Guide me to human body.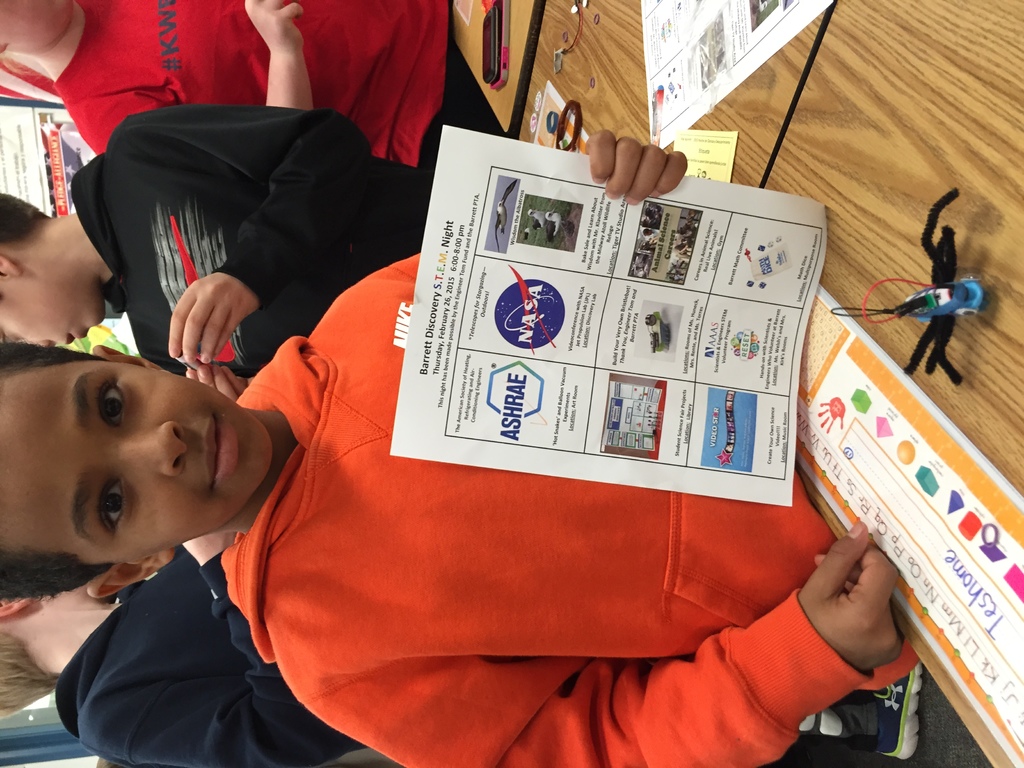
Guidance: bbox=(77, 103, 439, 398).
